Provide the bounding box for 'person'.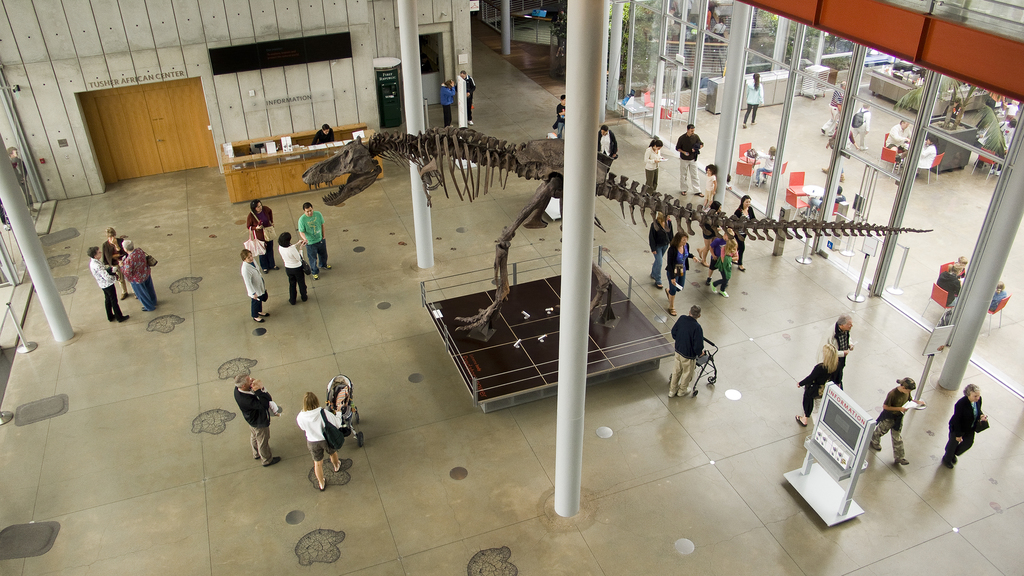
(x1=826, y1=81, x2=847, y2=137).
